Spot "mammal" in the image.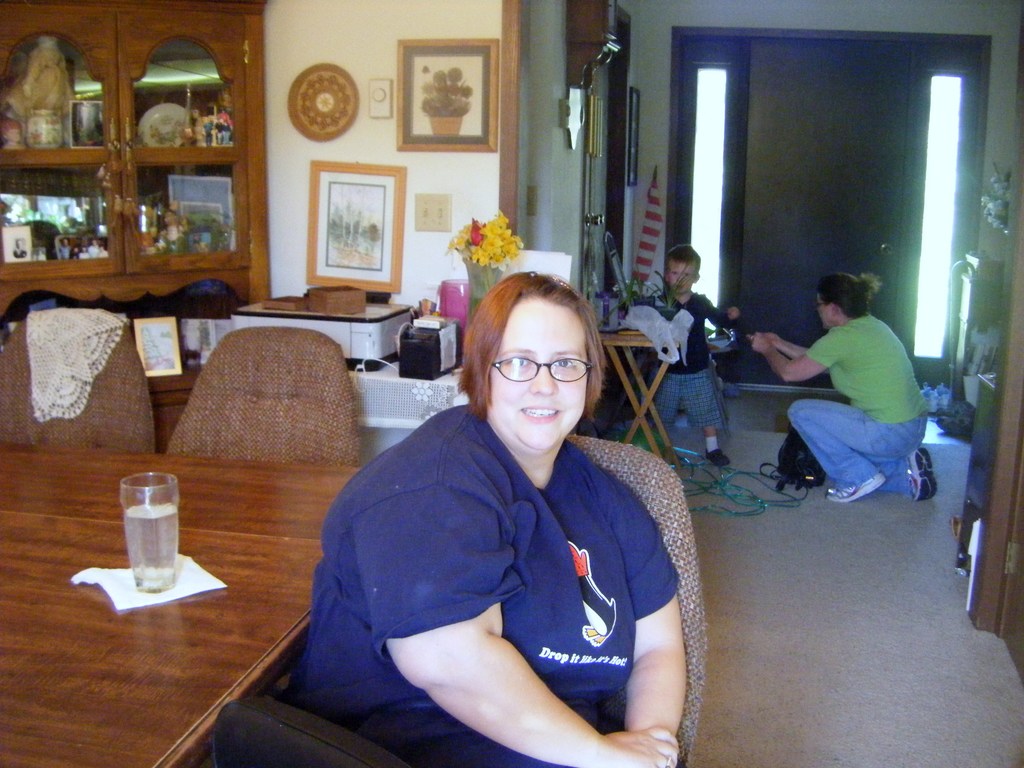
"mammal" found at x1=657, y1=248, x2=738, y2=464.
